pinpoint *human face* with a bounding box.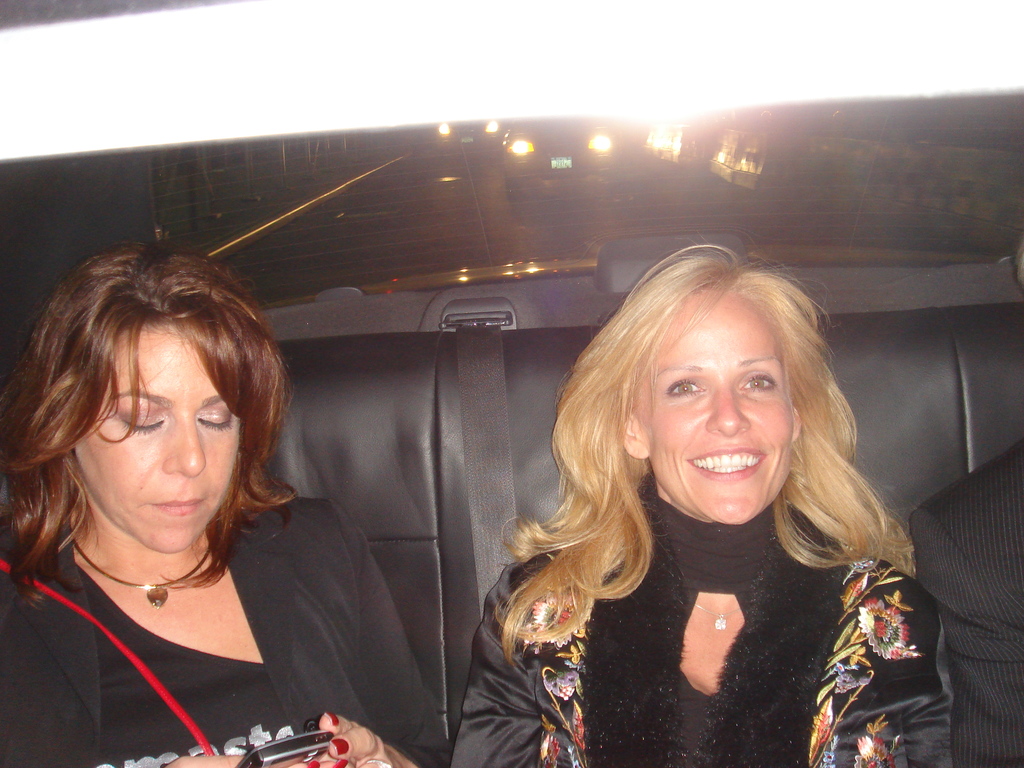
bbox(636, 283, 793, 521).
